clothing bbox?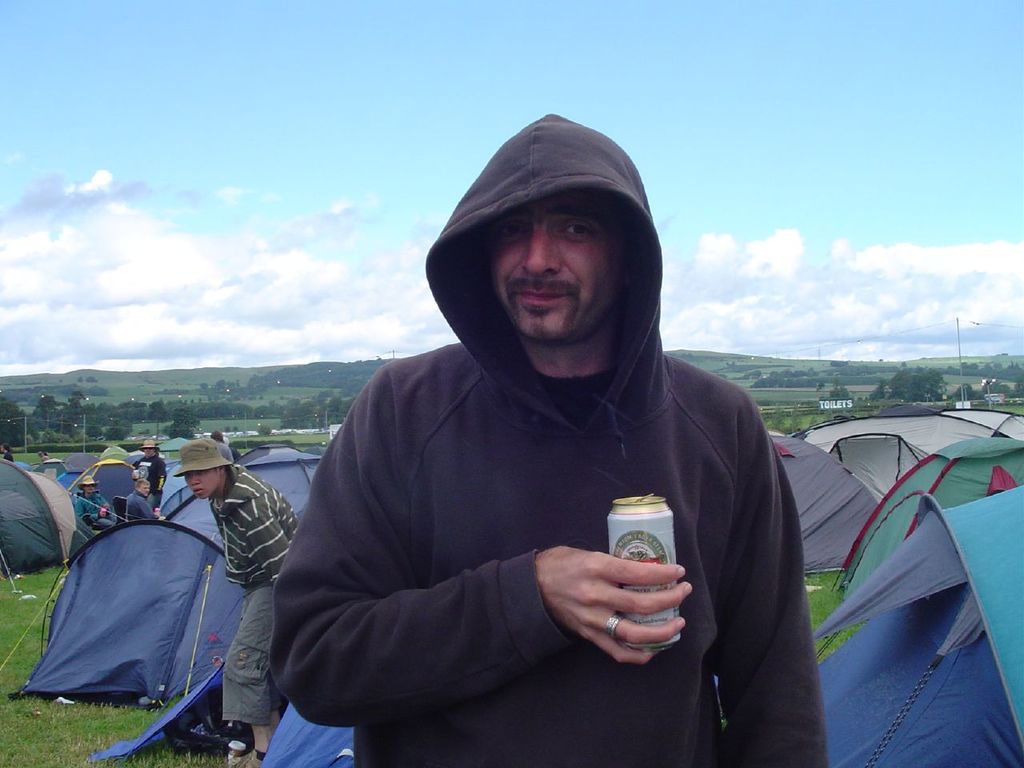
134:466:173:516
